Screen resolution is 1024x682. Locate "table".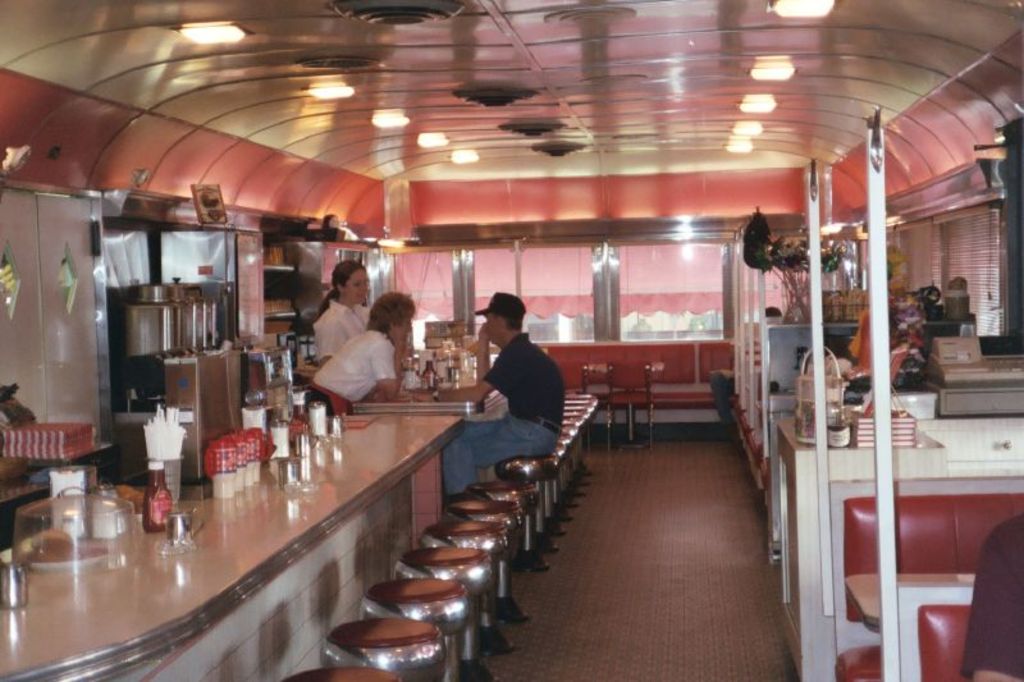
select_region(356, 356, 499, 482).
